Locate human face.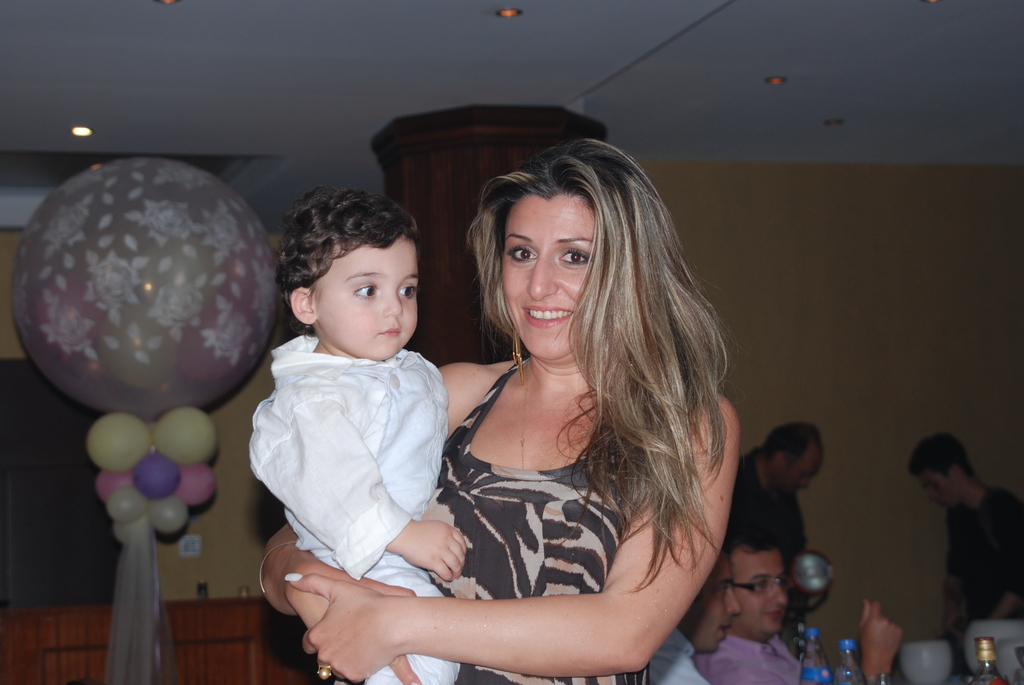
Bounding box: rect(678, 558, 739, 650).
